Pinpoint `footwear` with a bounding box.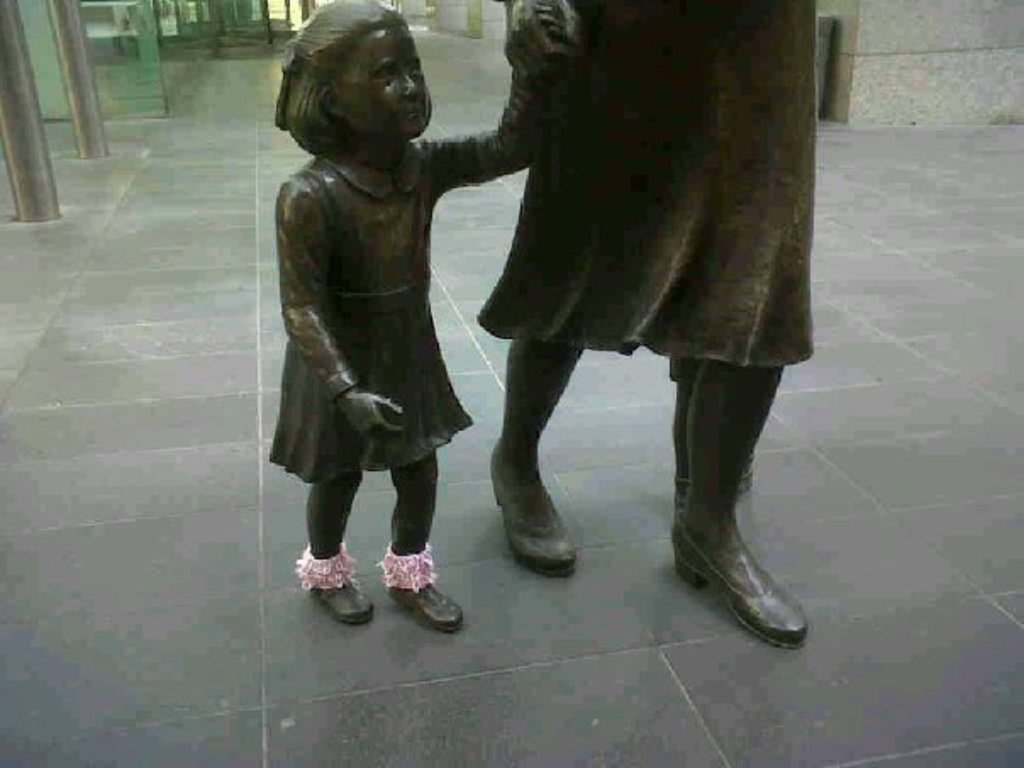
select_region(685, 429, 773, 515).
